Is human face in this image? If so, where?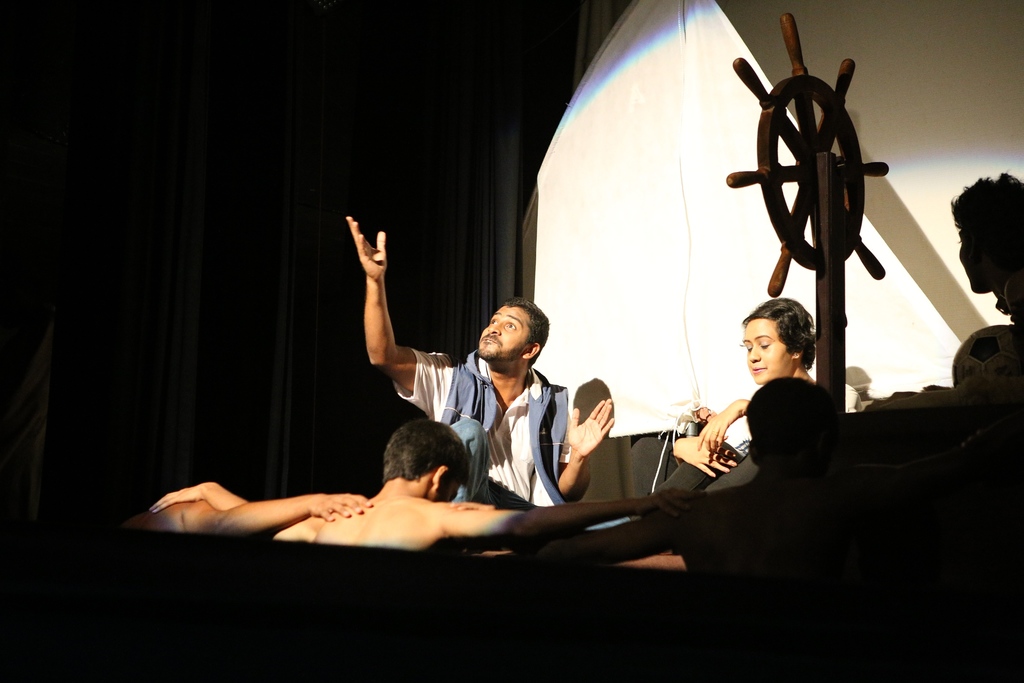
Yes, at <bbox>958, 222, 1009, 292</bbox>.
